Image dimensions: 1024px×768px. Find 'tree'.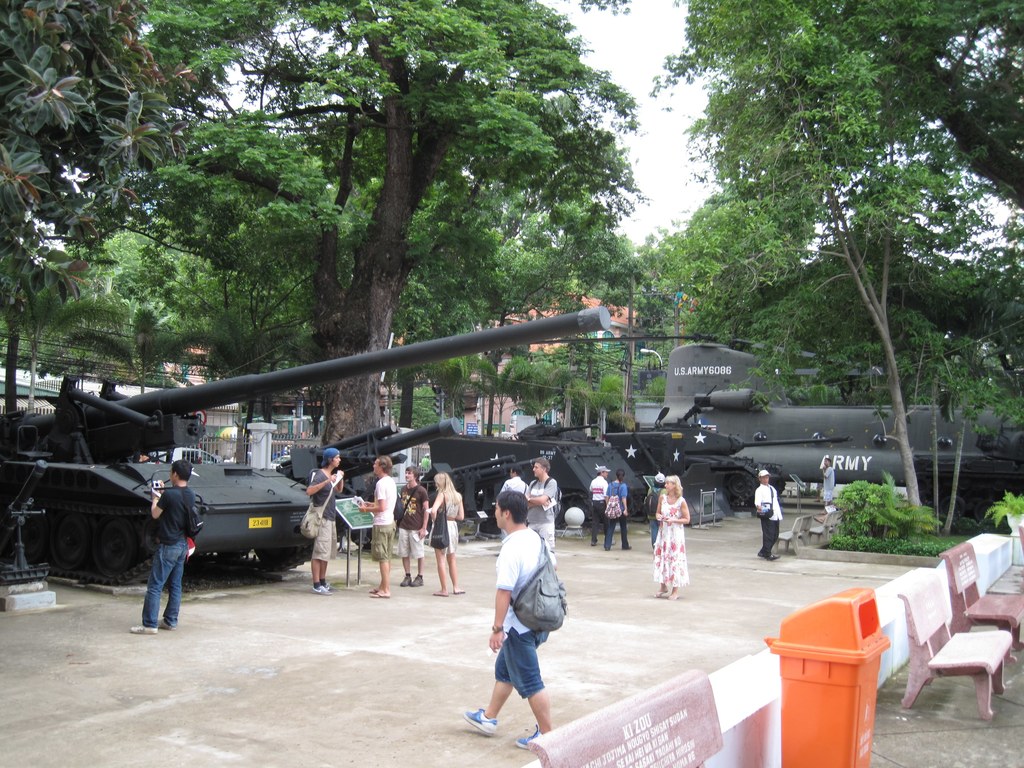
636 180 810 353.
